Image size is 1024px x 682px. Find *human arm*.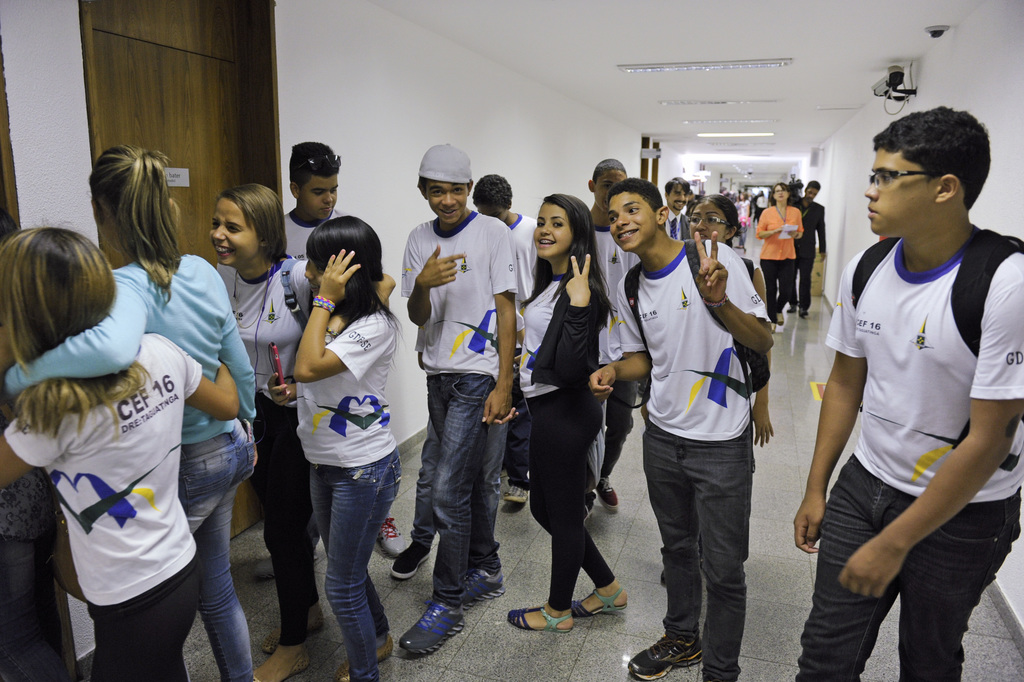
locate(785, 211, 806, 241).
